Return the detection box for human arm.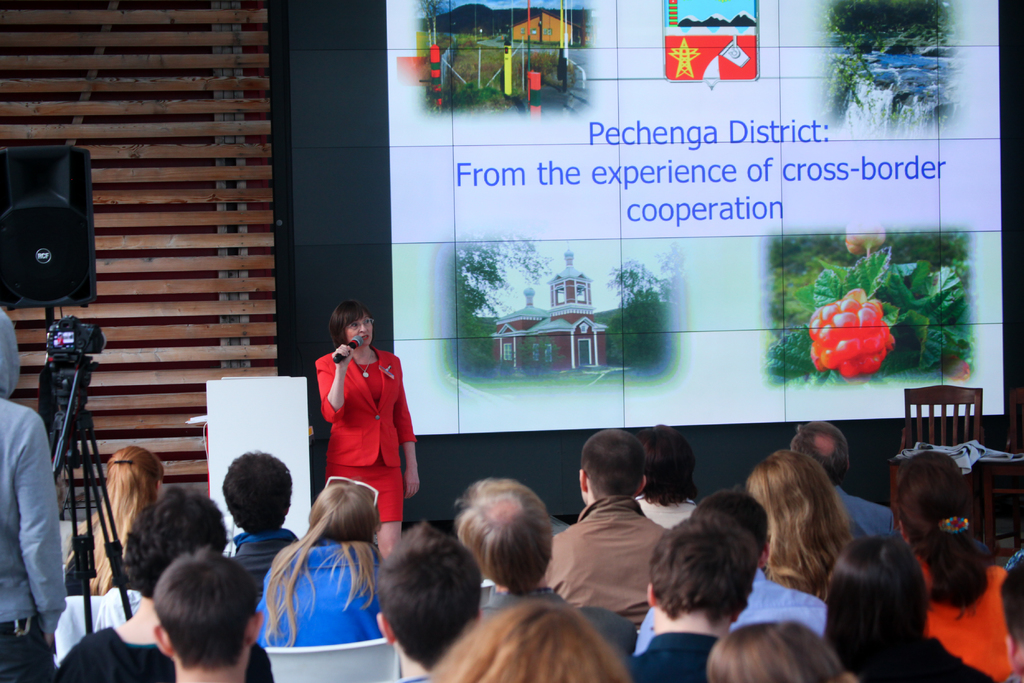
(251,648,281,682).
